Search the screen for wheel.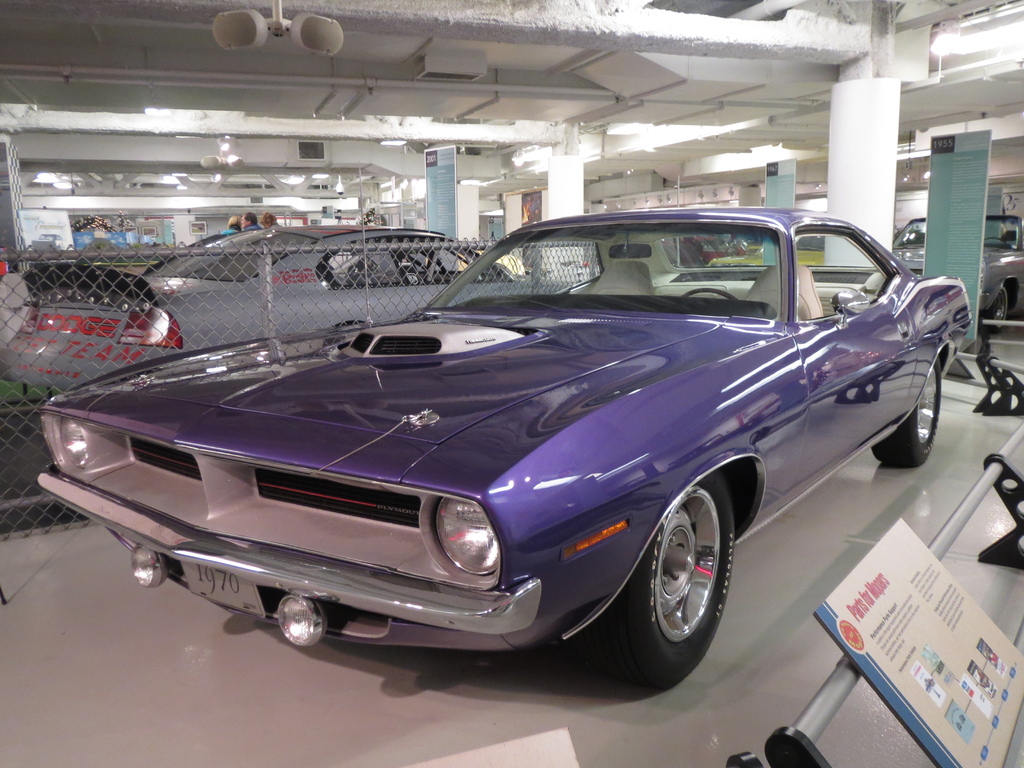
Found at (x1=620, y1=479, x2=732, y2=678).
